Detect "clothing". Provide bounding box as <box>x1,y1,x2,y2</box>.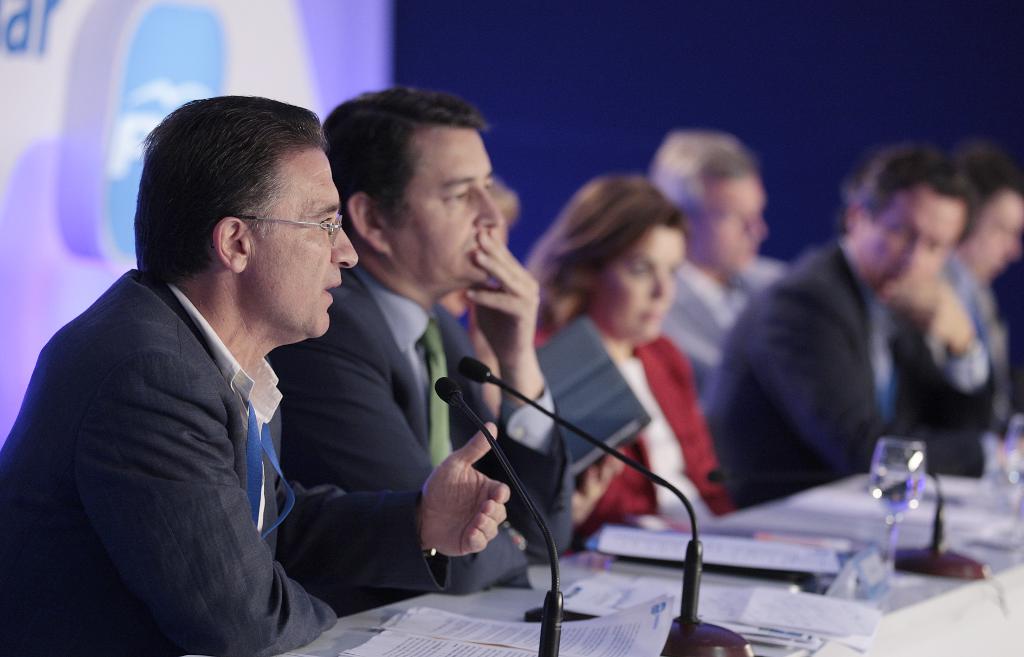
<box>30,216,479,653</box>.
